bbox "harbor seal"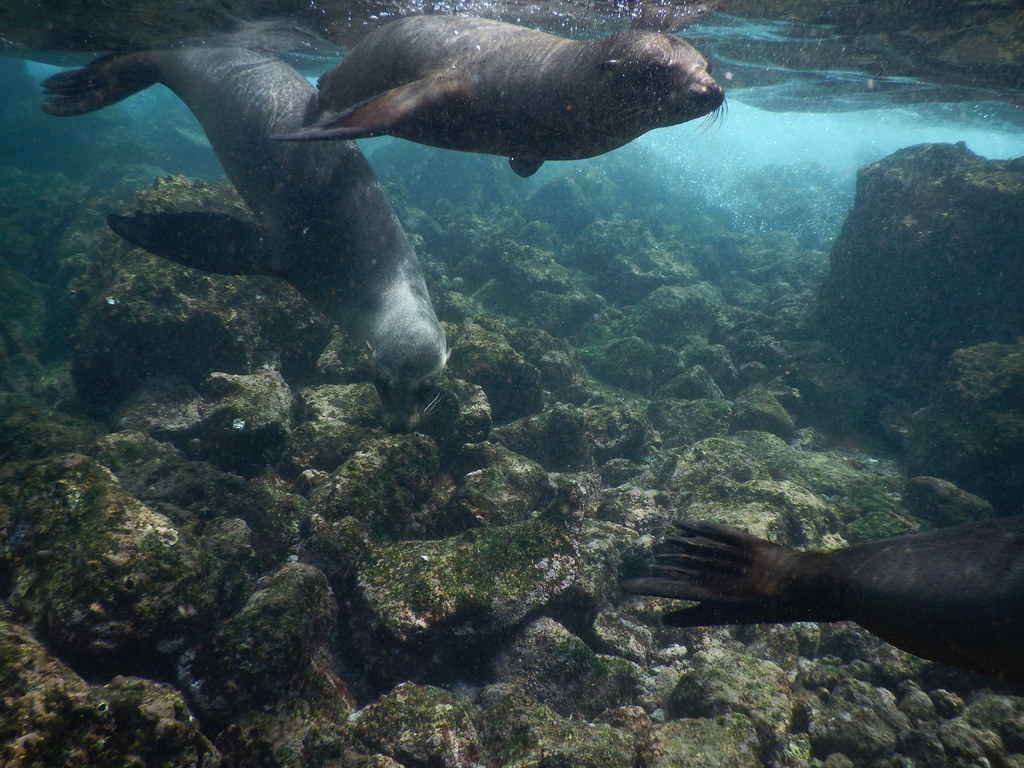
(264, 12, 728, 203)
